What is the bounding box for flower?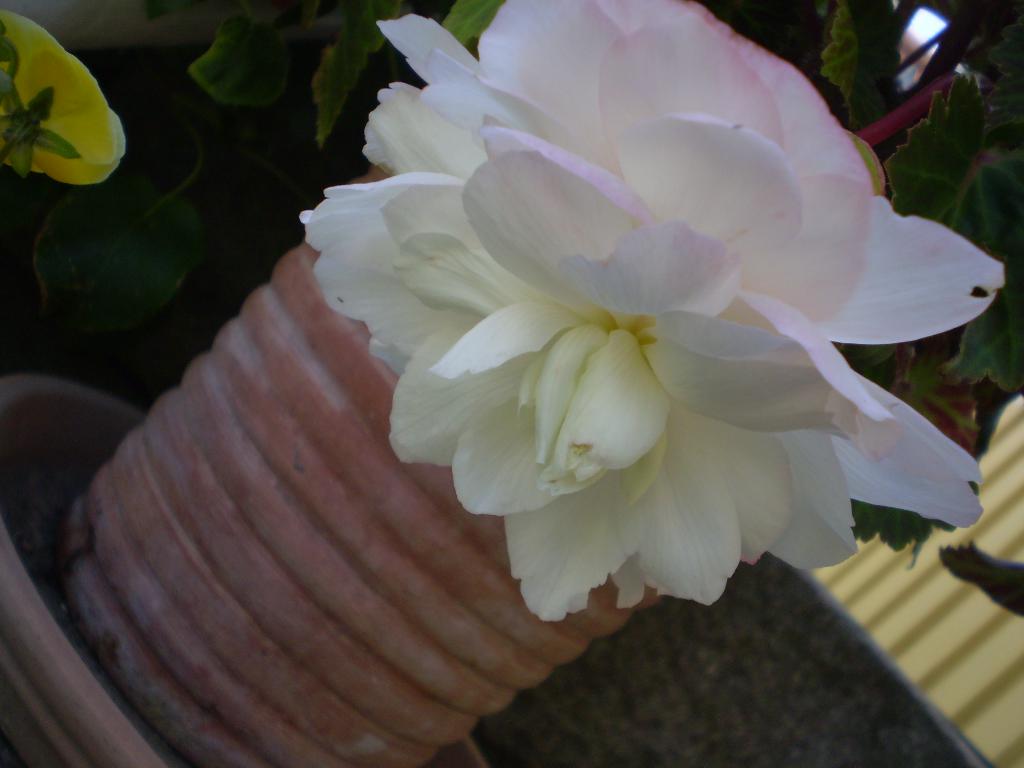
[x1=0, y1=10, x2=127, y2=189].
